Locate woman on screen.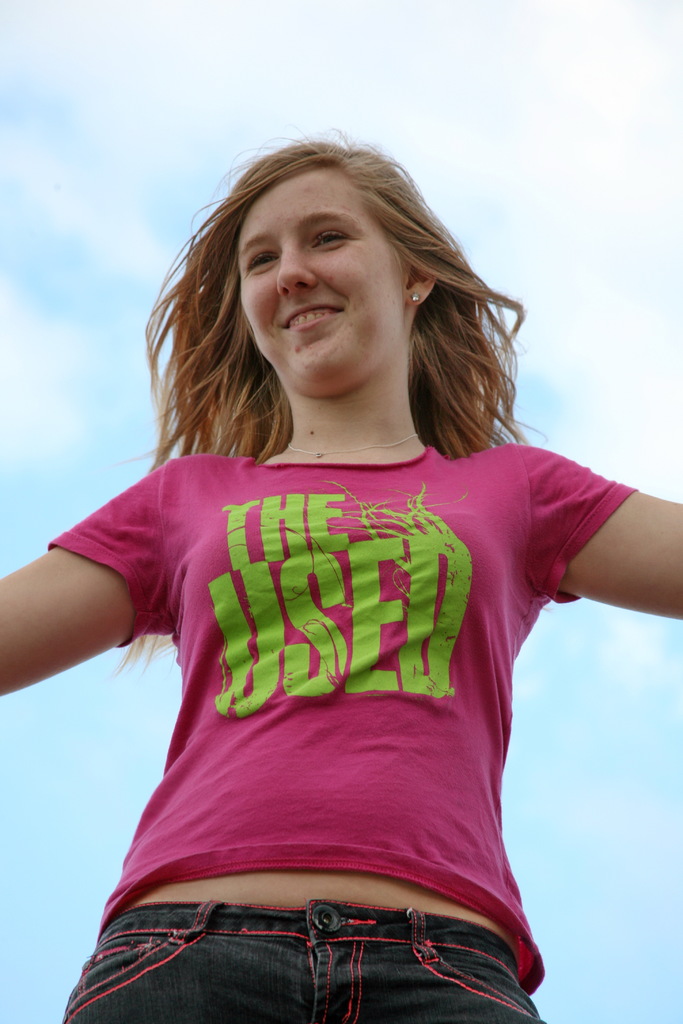
On screen at 26/127/670/984.
